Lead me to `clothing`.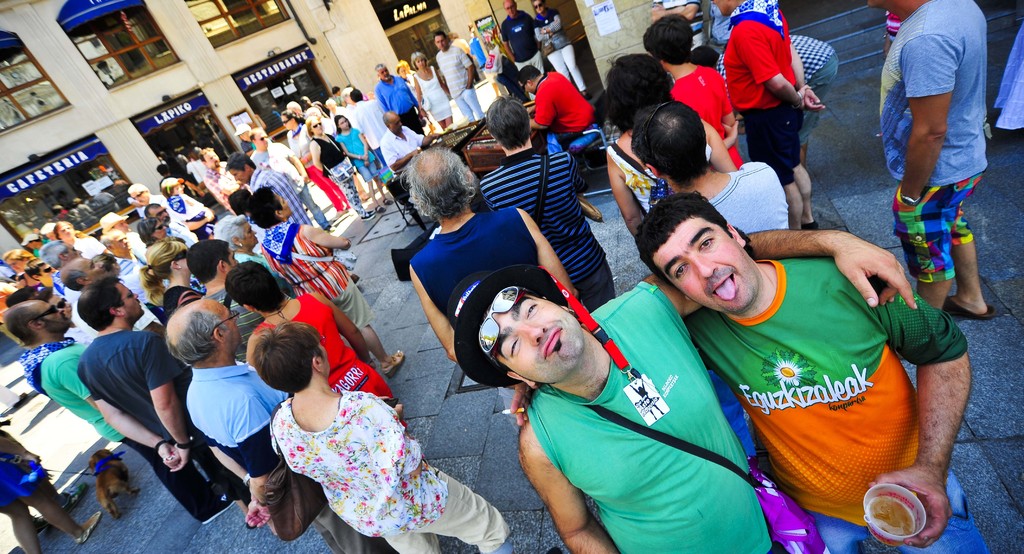
Lead to l=402, t=211, r=534, b=332.
